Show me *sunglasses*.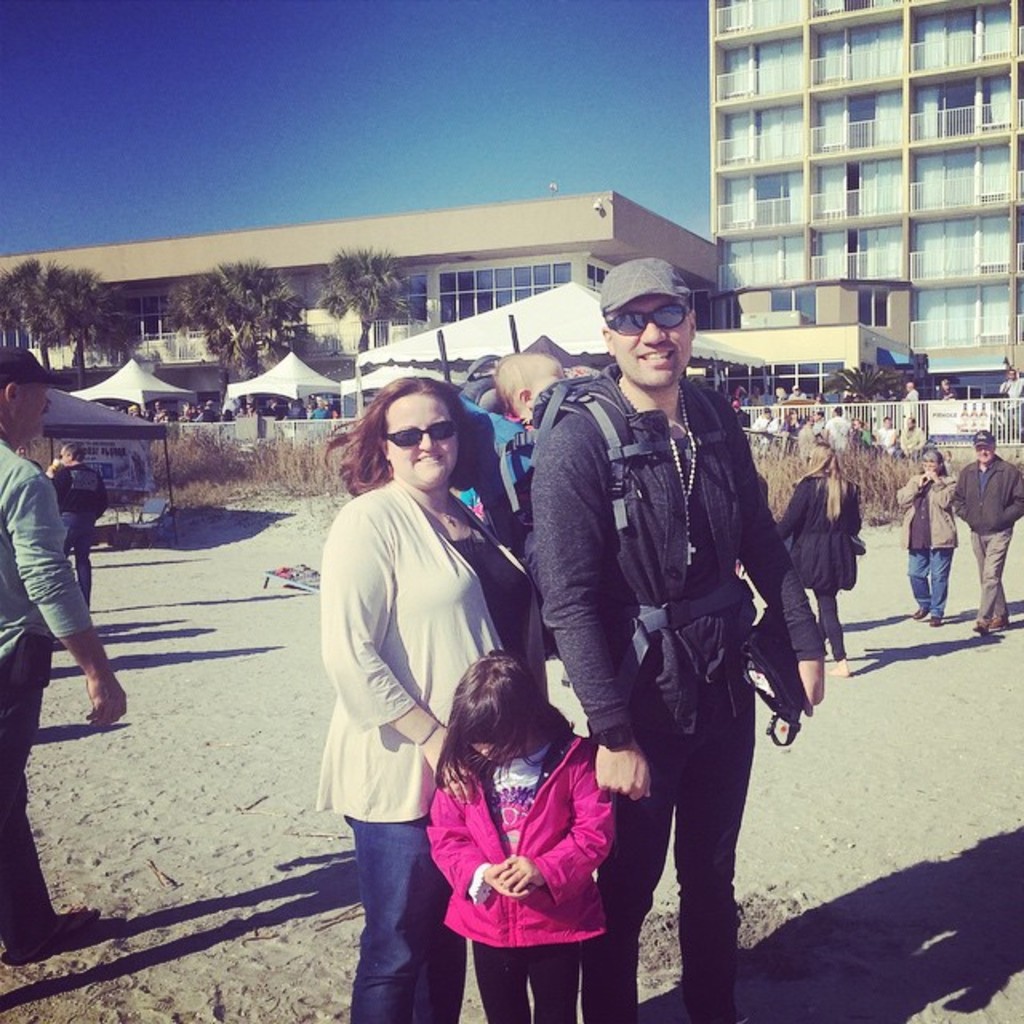
*sunglasses* is here: bbox(608, 299, 688, 336).
